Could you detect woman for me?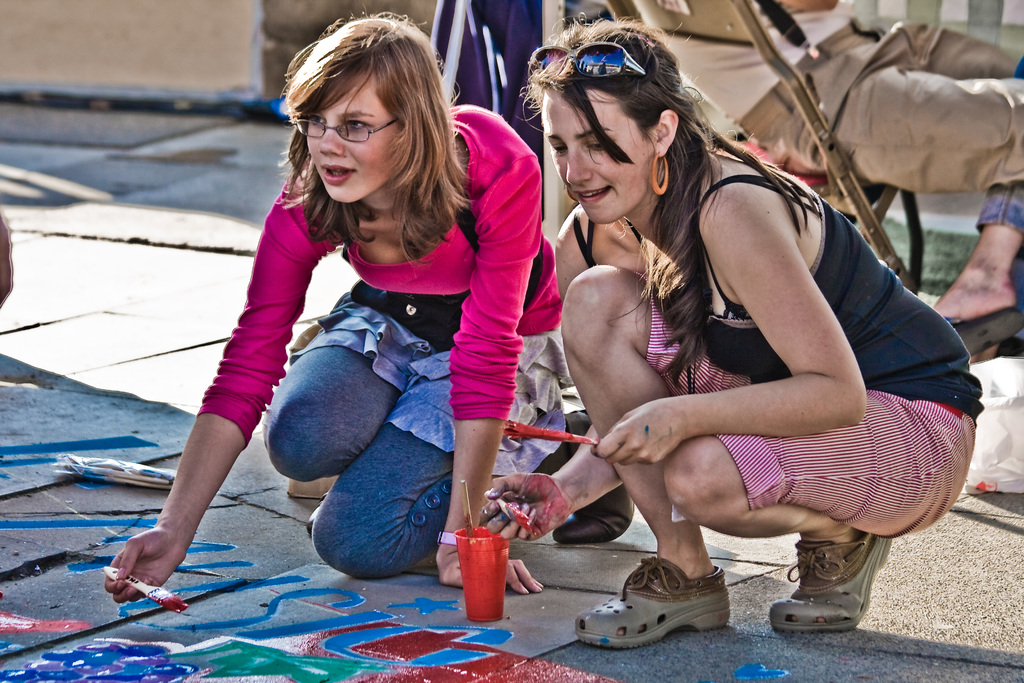
Detection result: (519,46,935,636).
